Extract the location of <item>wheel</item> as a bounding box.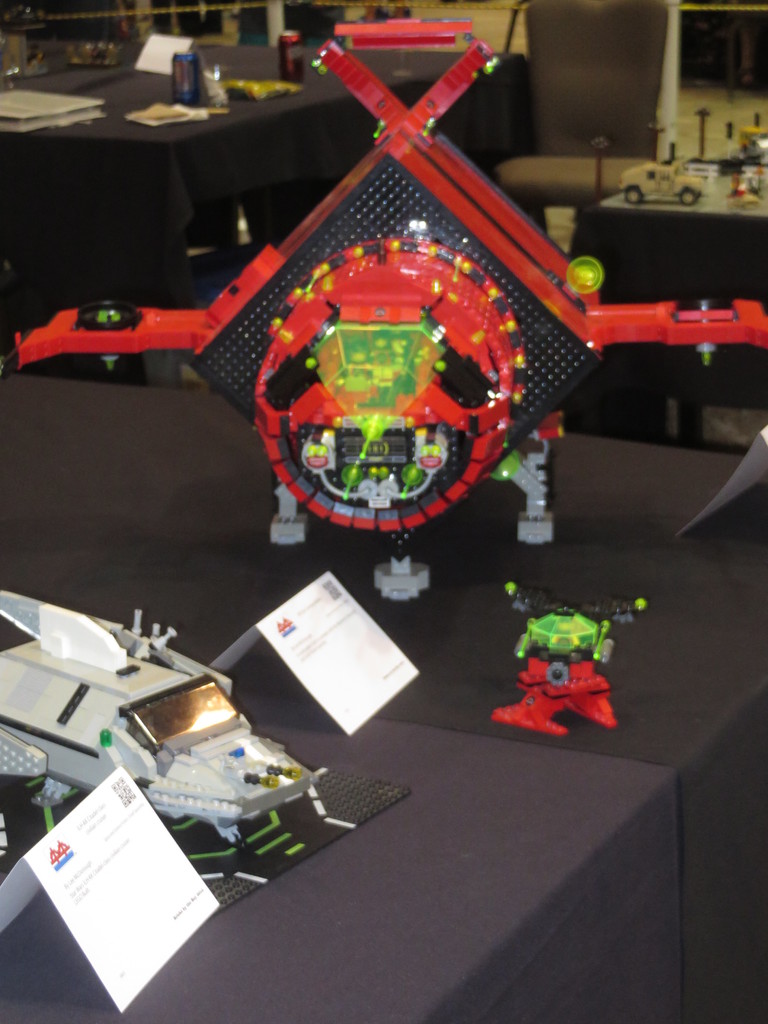
l=624, t=185, r=643, b=201.
